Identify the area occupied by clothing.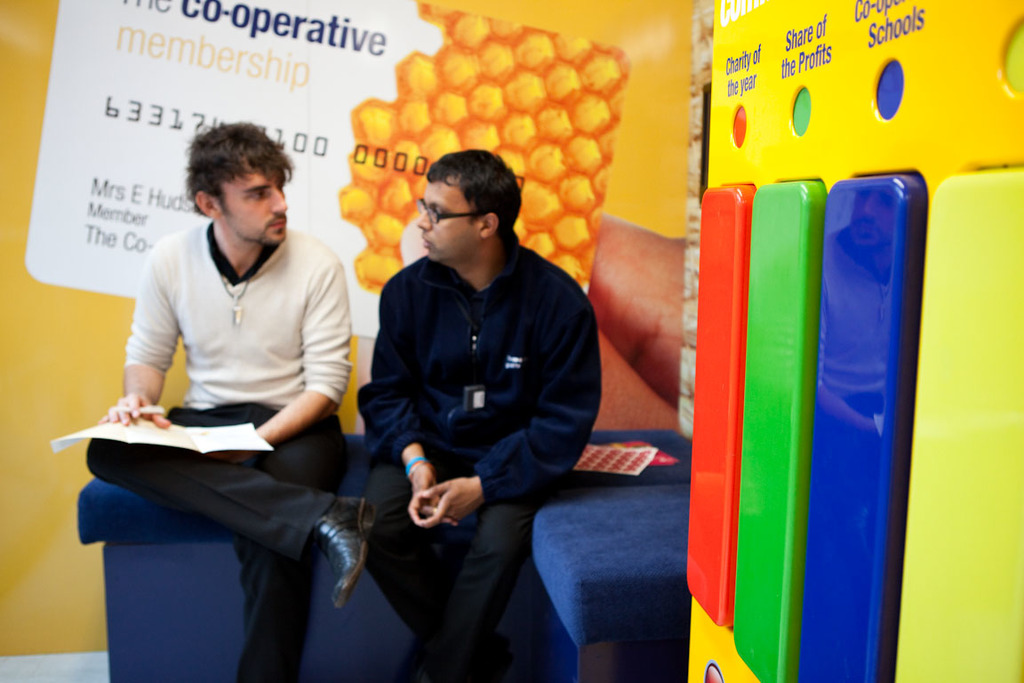
Area: [left=86, top=221, right=353, bottom=682].
